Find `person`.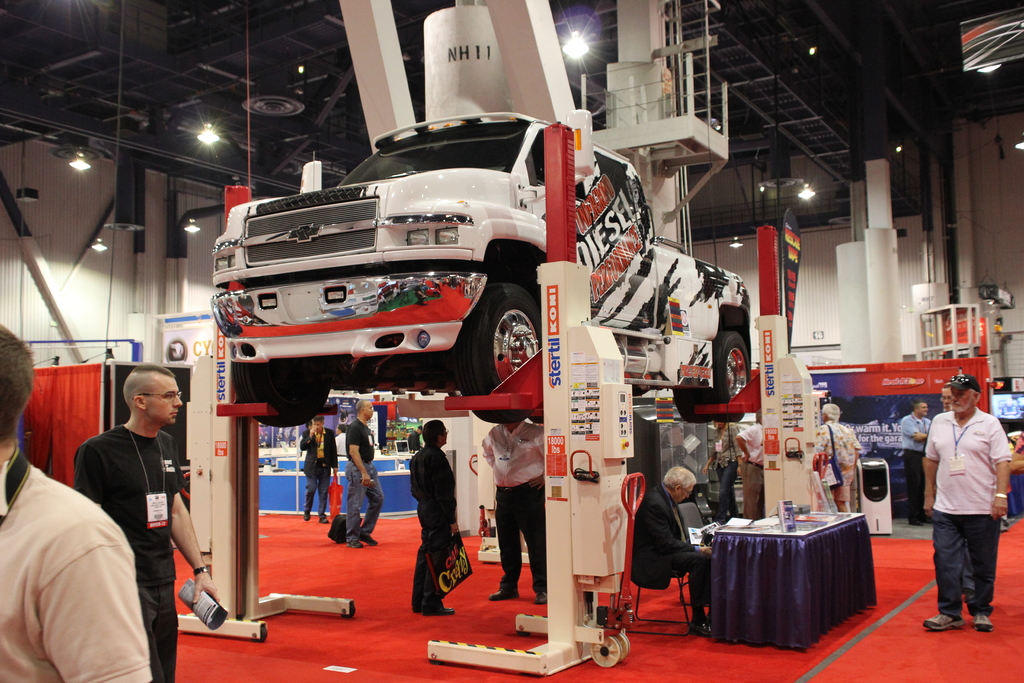
Rect(339, 395, 376, 540).
